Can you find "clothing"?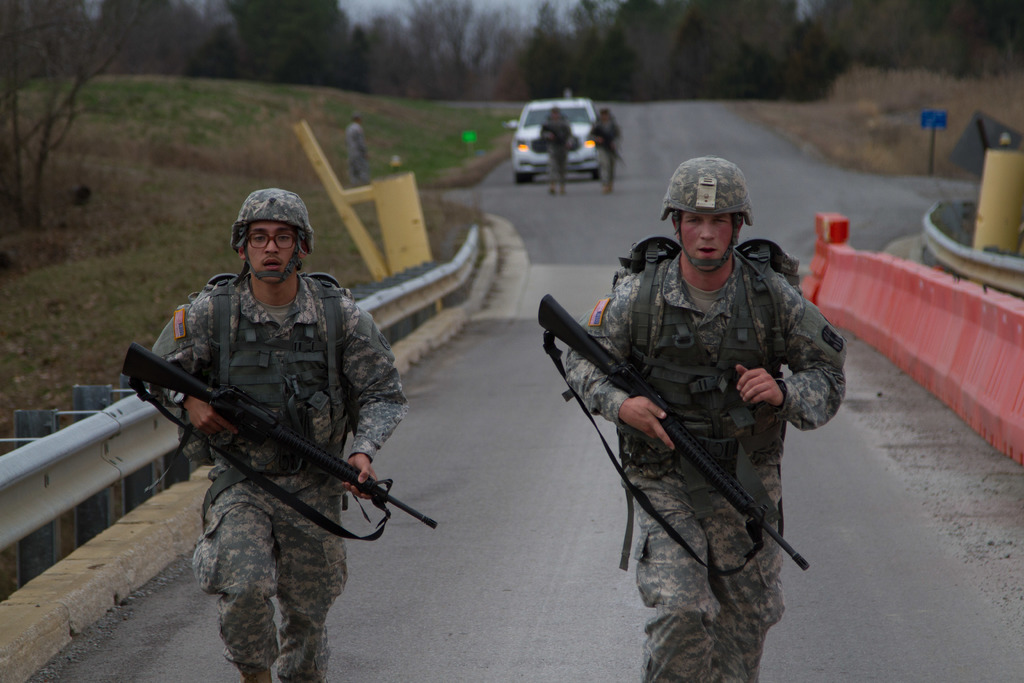
Yes, bounding box: l=152, t=264, r=409, b=682.
